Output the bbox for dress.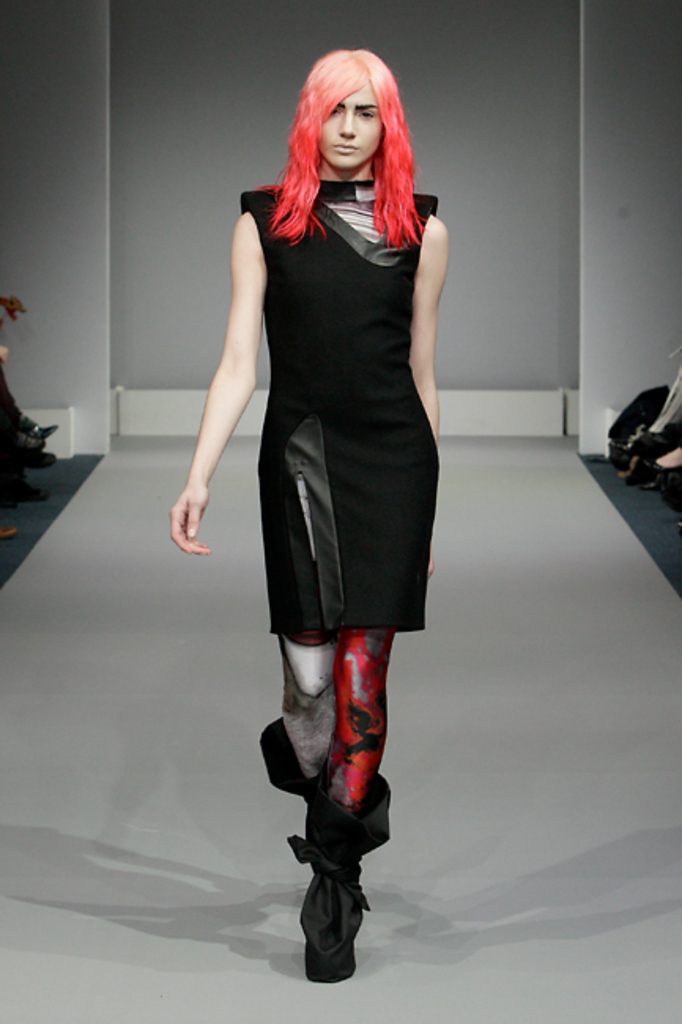
bbox(235, 181, 438, 635).
